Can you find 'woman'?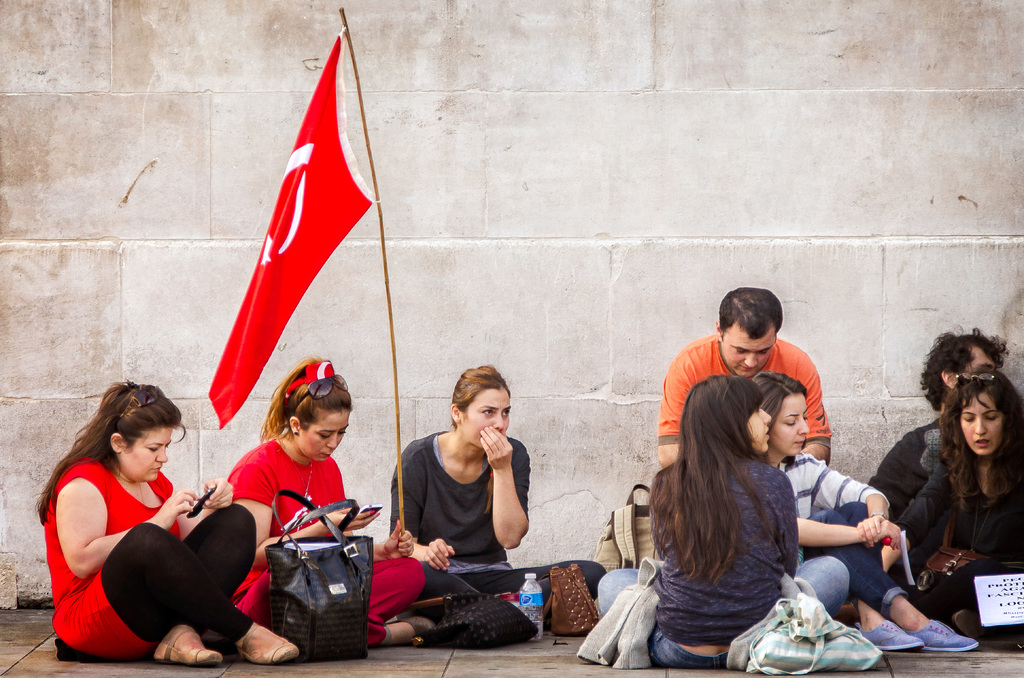
Yes, bounding box: <bbox>749, 373, 977, 659</bbox>.
